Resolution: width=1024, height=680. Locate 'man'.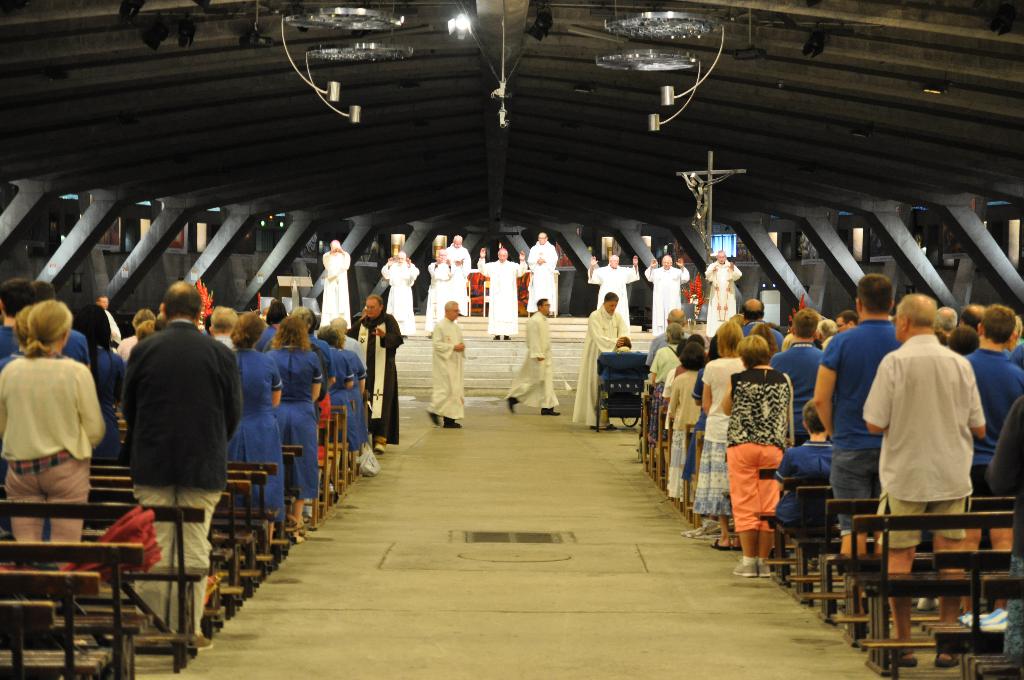
(31, 280, 91, 370).
